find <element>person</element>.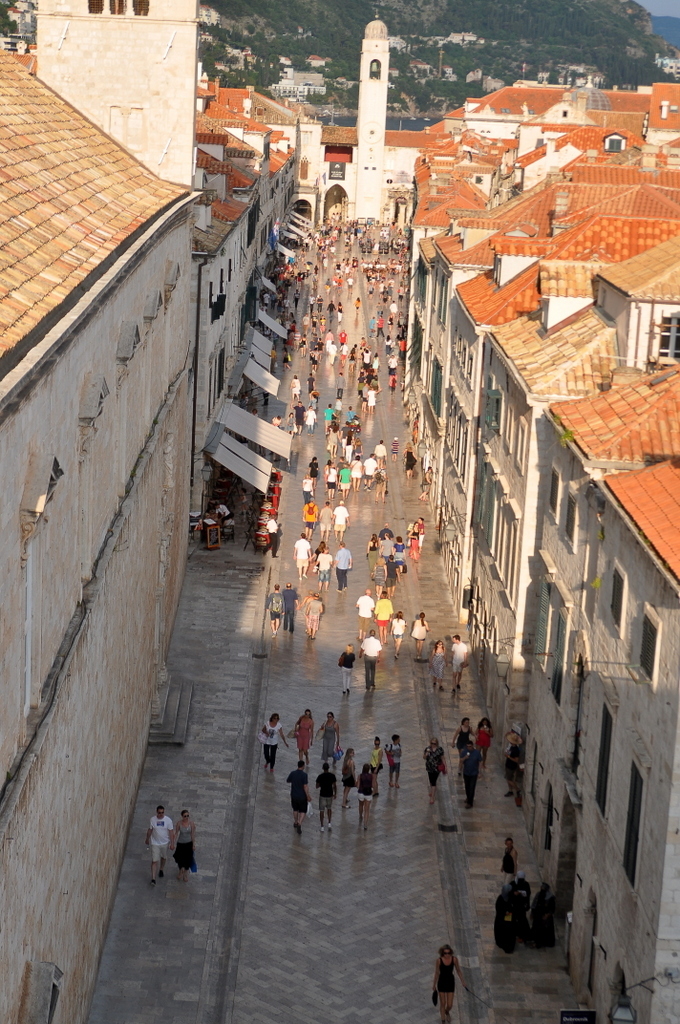
l=333, t=645, r=361, b=693.
